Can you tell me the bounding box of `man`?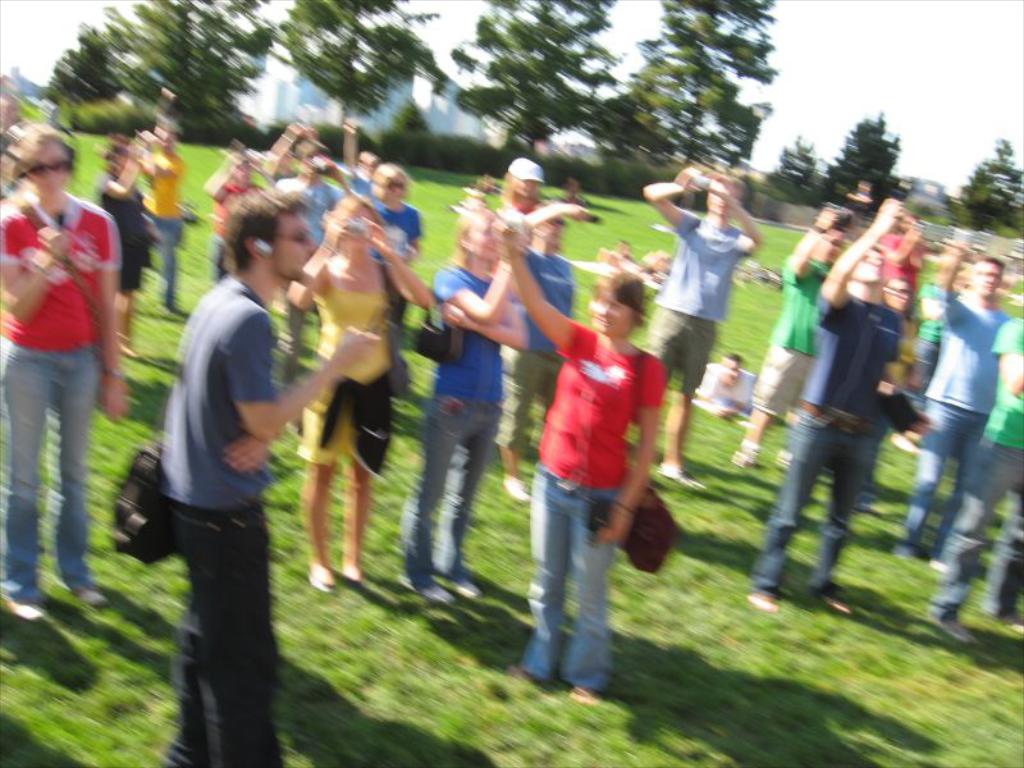
(left=739, top=198, right=906, bottom=621).
